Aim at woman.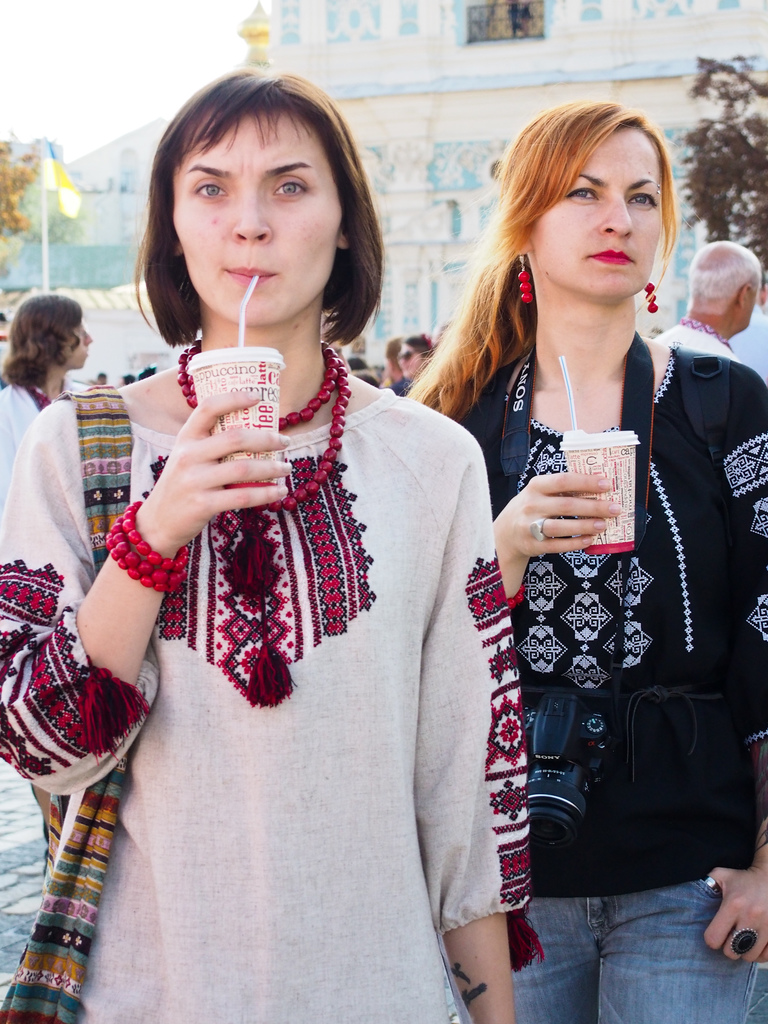
Aimed at [left=408, top=75, right=748, bottom=1009].
